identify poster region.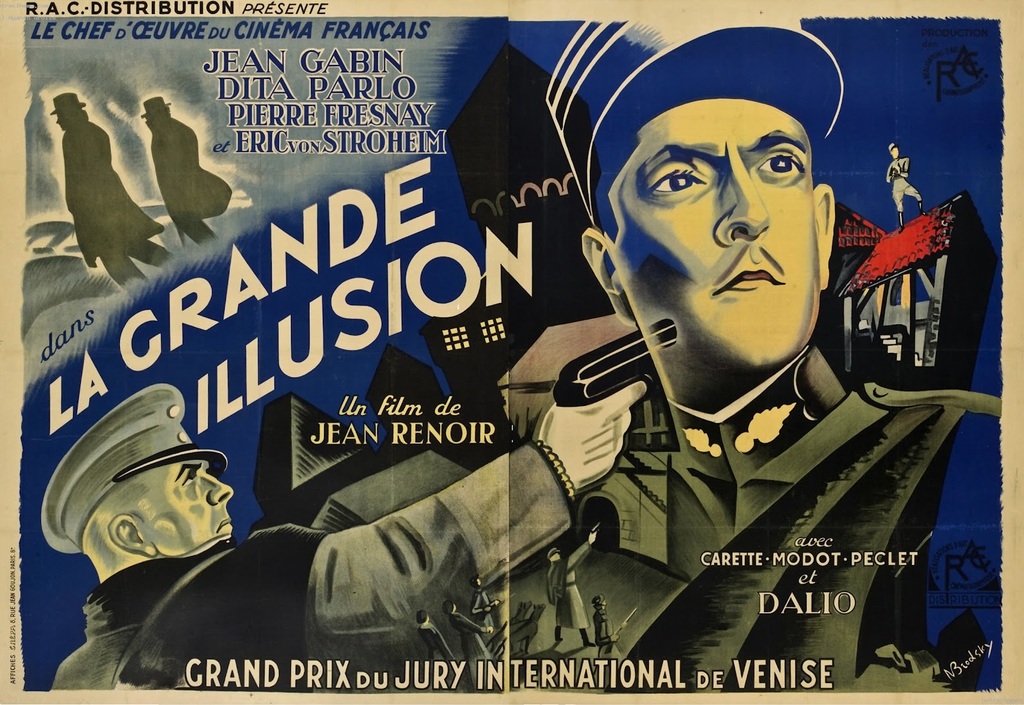
Region: left=0, top=0, right=1023, bottom=704.
